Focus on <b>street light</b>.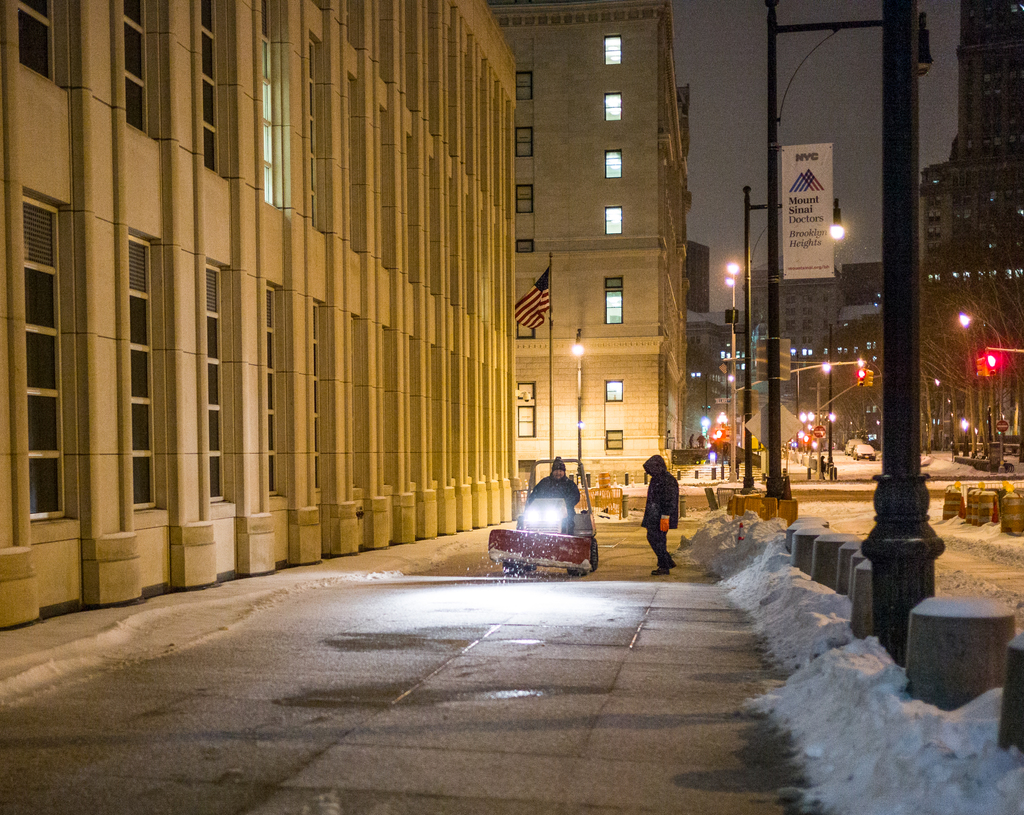
Focused at box(792, 351, 836, 448).
